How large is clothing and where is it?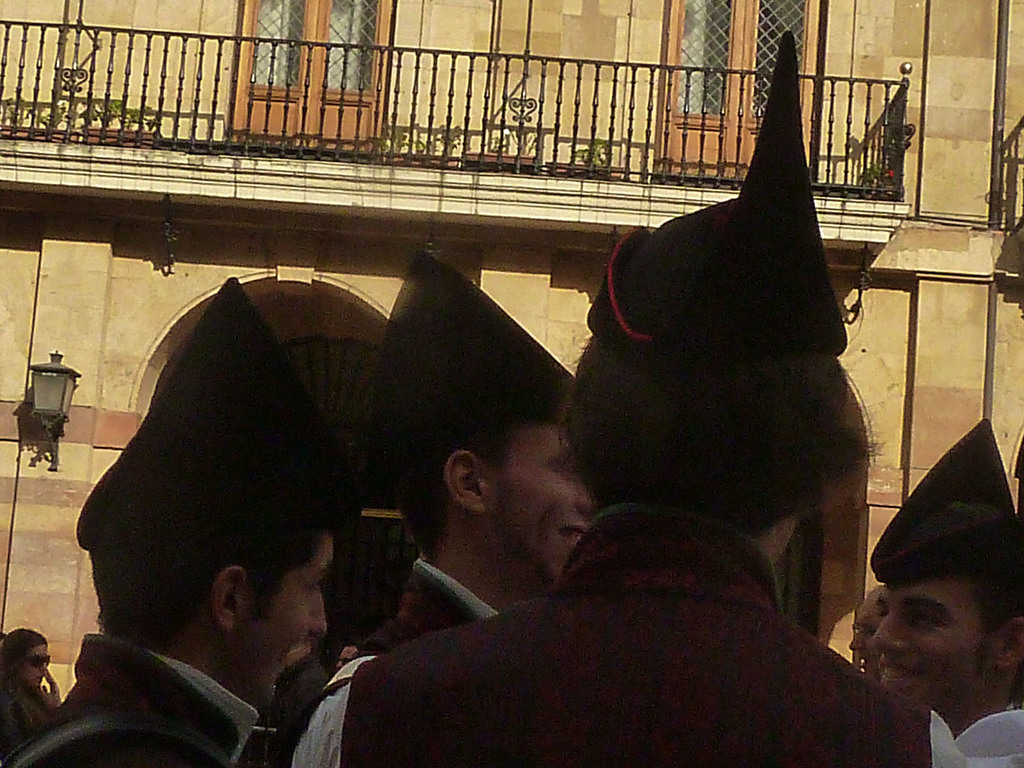
Bounding box: (left=356, top=557, right=490, bottom=664).
